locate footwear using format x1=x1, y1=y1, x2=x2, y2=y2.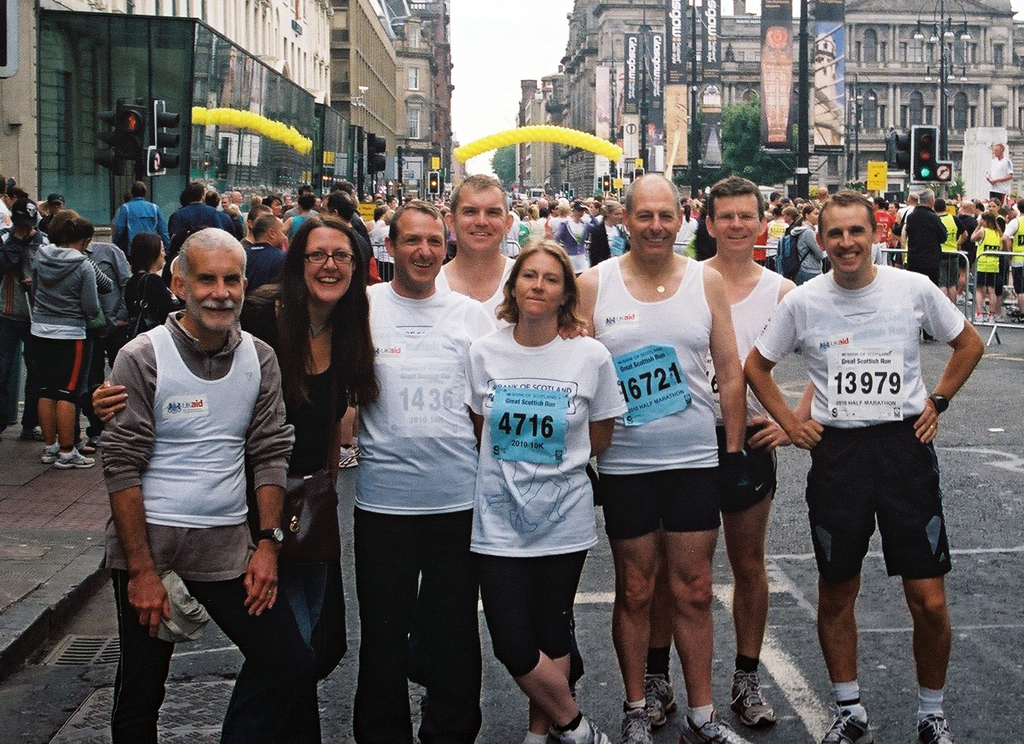
x1=915, y1=712, x2=956, y2=743.
